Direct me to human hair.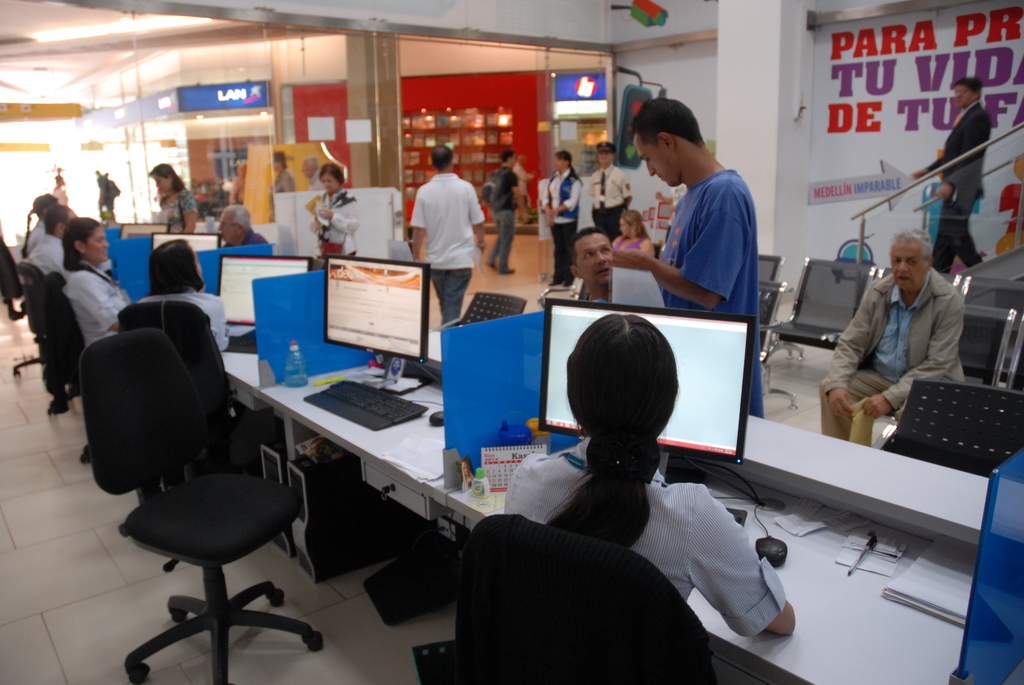
Direction: (431,145,454,173).
